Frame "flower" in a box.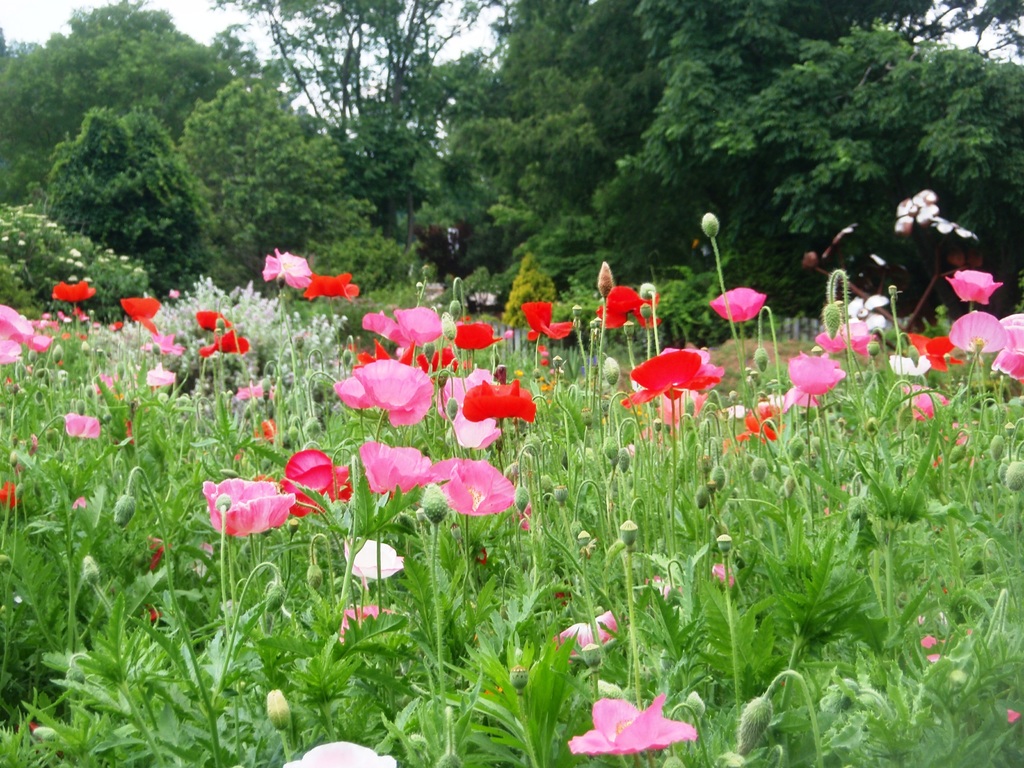
<box>417,346,456,371</box>.
